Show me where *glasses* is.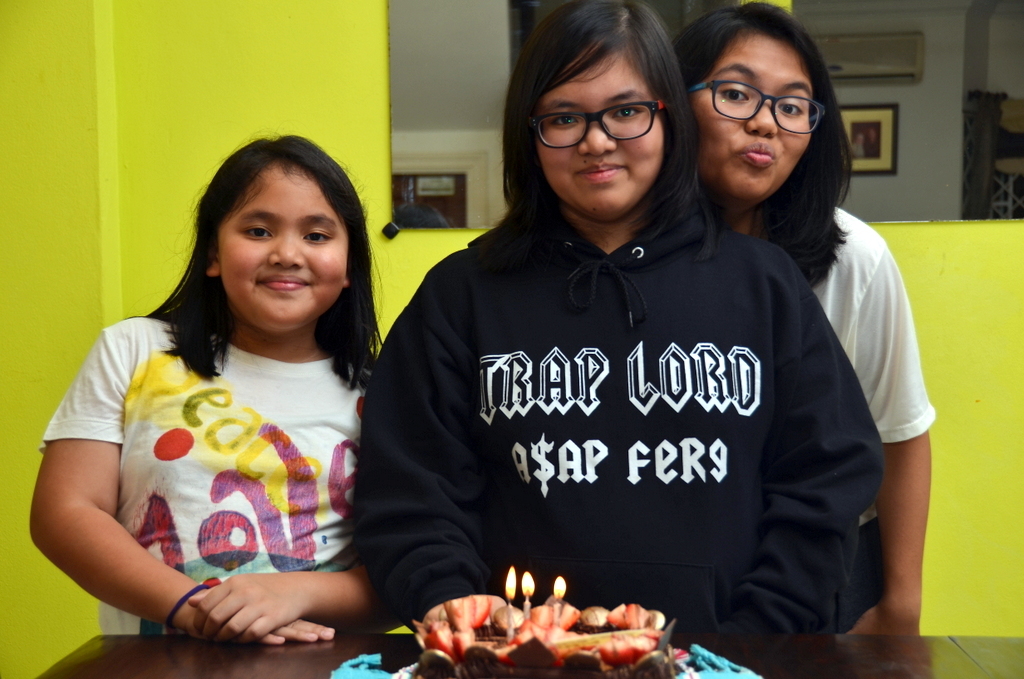
*glasses* is at 529,103,675,147.
